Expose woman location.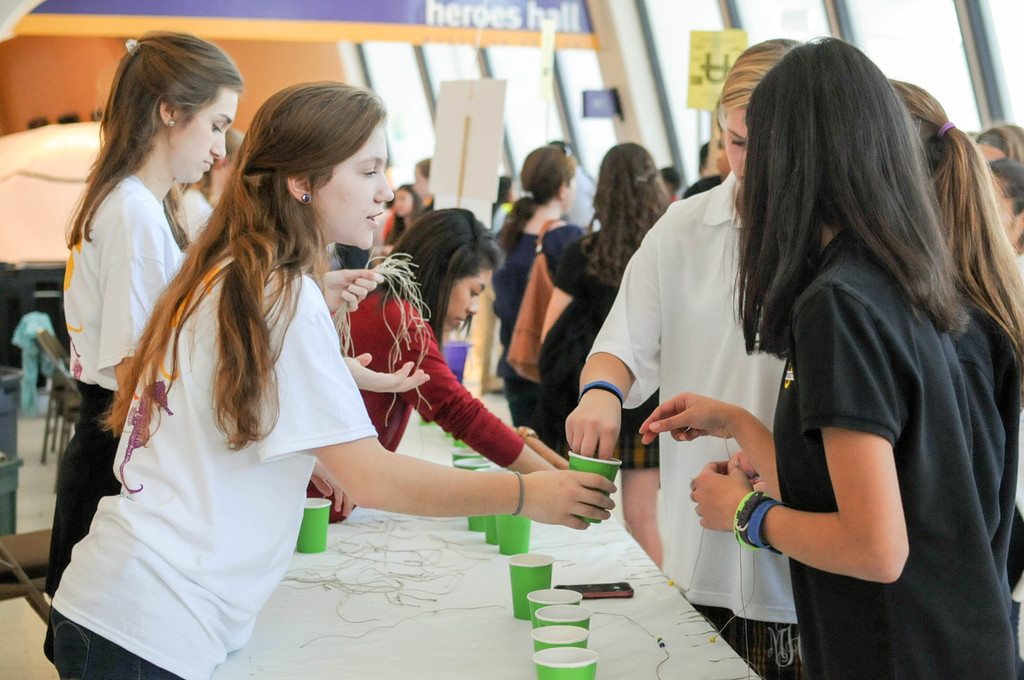
Exposed at [181,122,252,250].
